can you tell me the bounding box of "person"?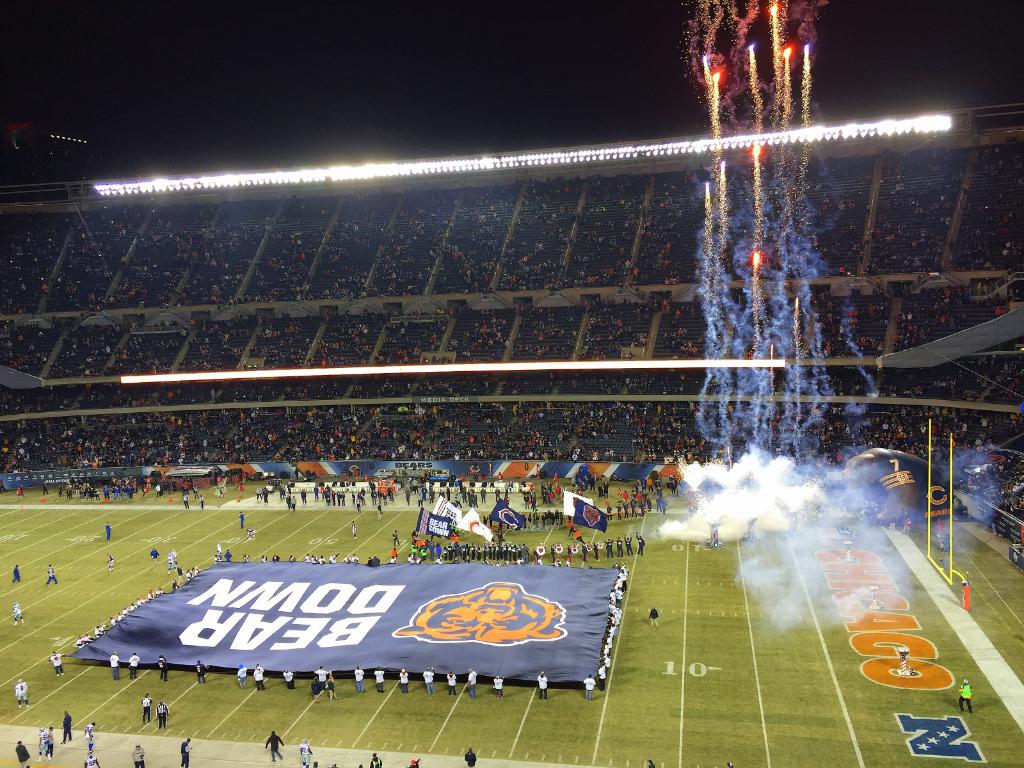
108 652 120 680.
